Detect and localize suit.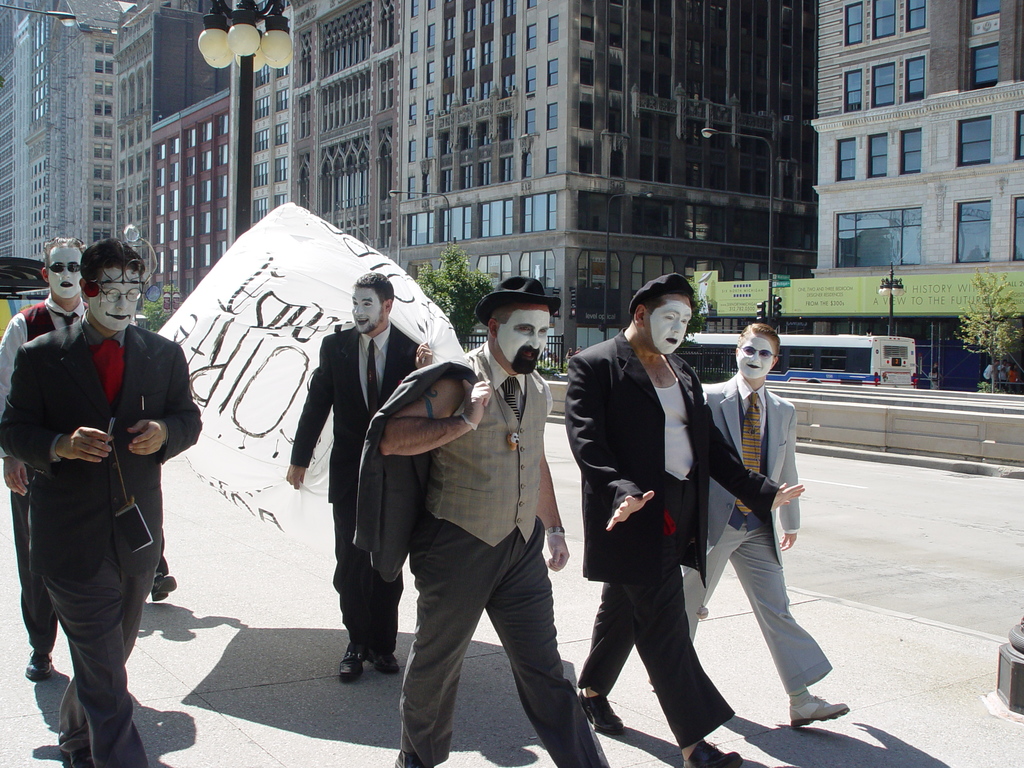
Localized at bbox=(349, 357, 483, 586).
